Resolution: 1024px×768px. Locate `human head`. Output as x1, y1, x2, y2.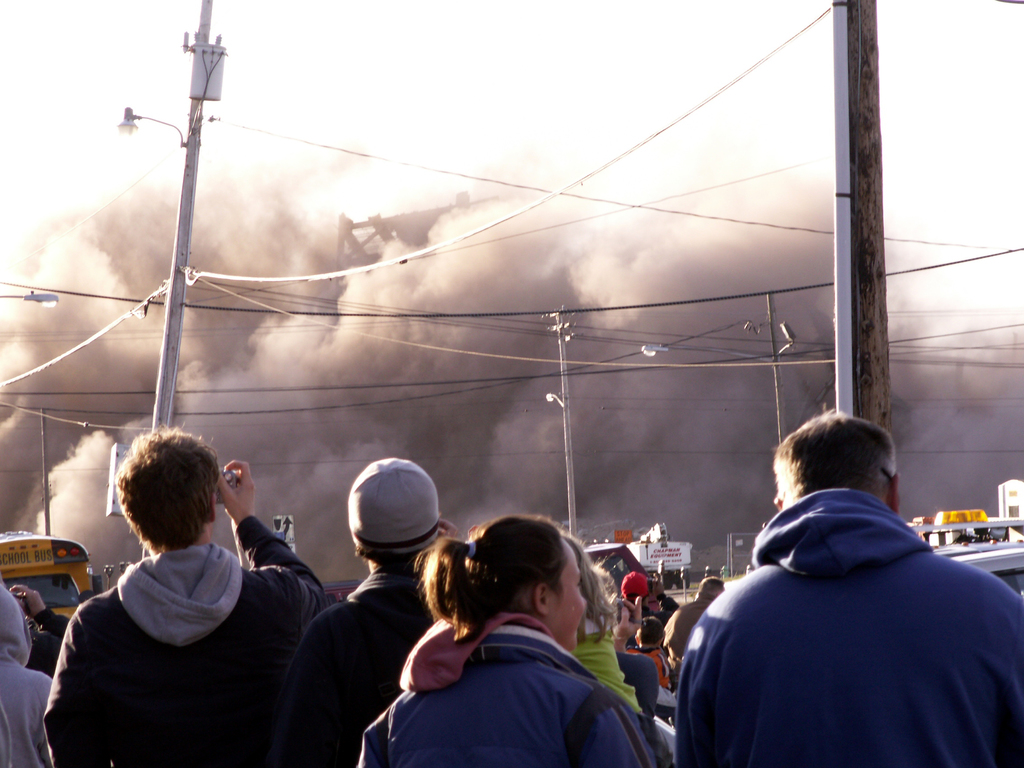
346, 455, 444, 570.
